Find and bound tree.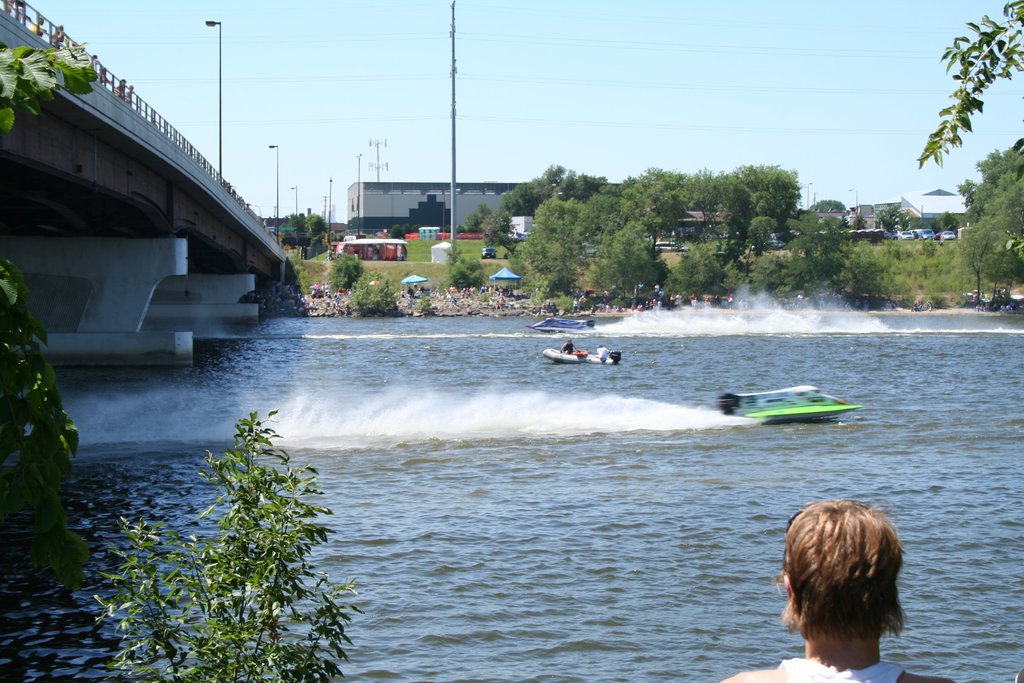
Bound: [415, 219, 422, 230].
